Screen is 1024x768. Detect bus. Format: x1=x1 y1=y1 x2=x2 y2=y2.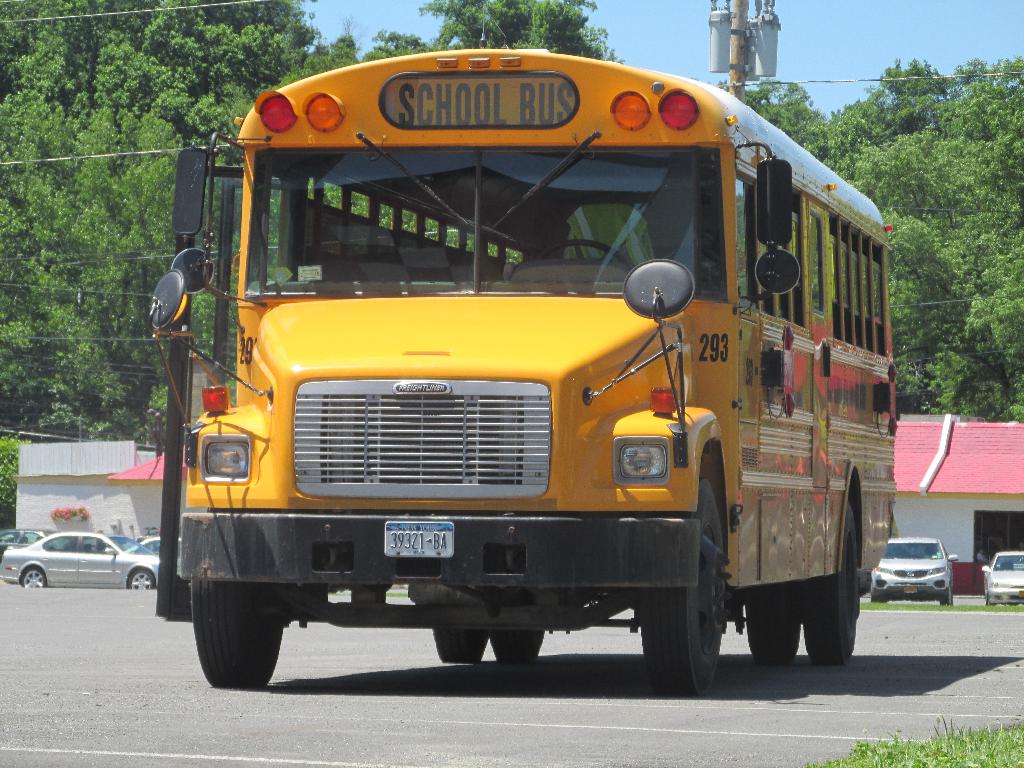
x1=146 y1=41 x2=900 y2=685.
